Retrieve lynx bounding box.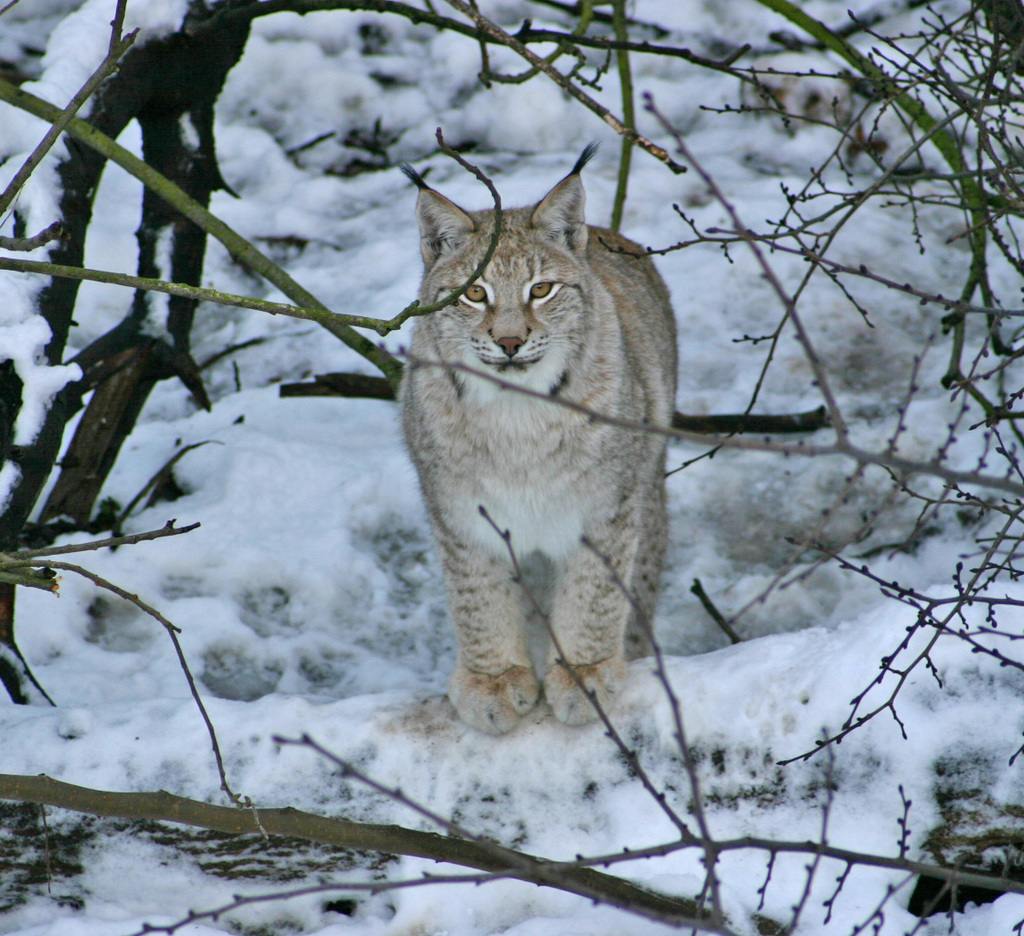
Bounding box: {"left": 401, "top": 126, "right": 676, "bottom": 731}.
